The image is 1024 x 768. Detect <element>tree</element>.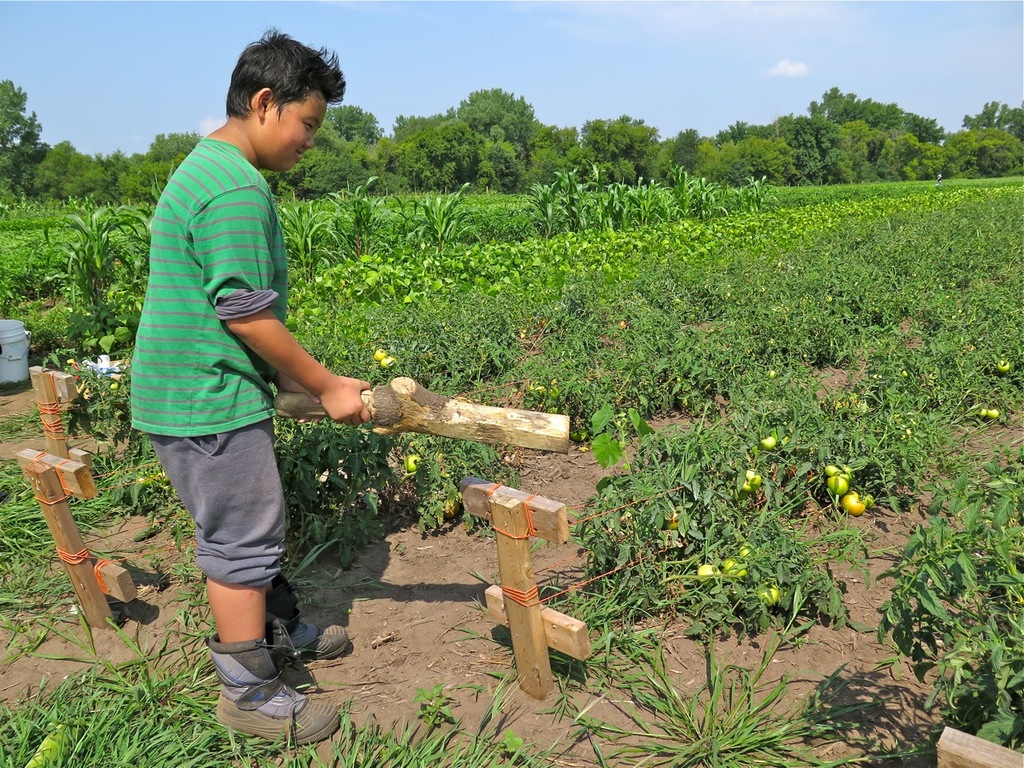
Detection: box(100, 134, 196, 202).
